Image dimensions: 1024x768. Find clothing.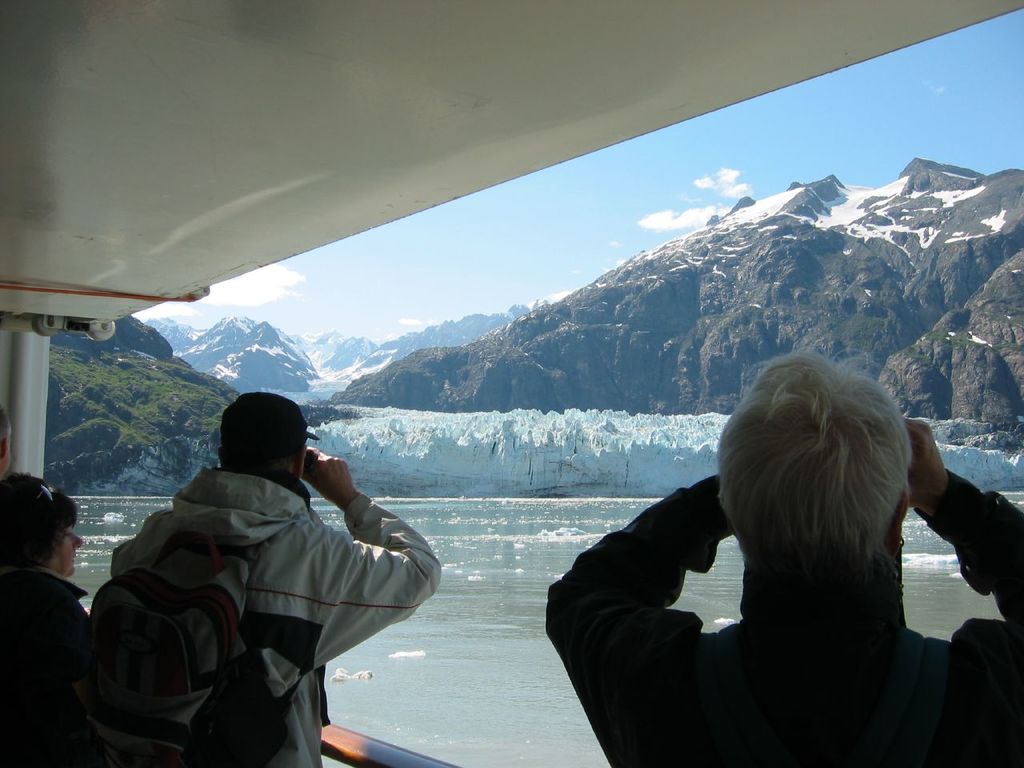
locate(563, 425, 977, 747).
